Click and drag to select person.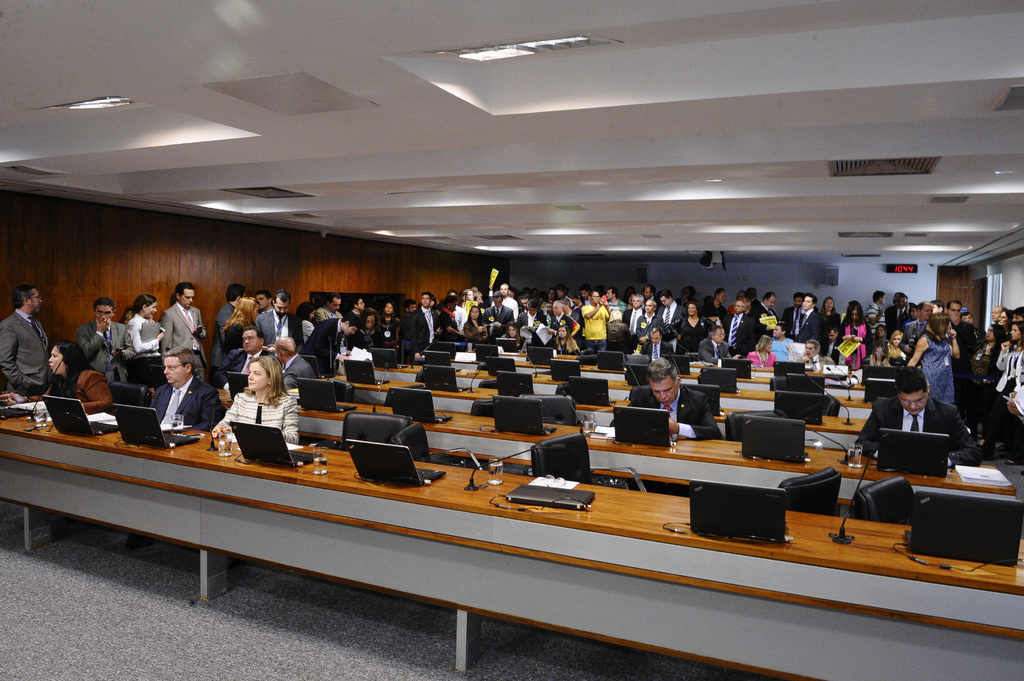
Selection: Rect(252, 292, 305, 358).
